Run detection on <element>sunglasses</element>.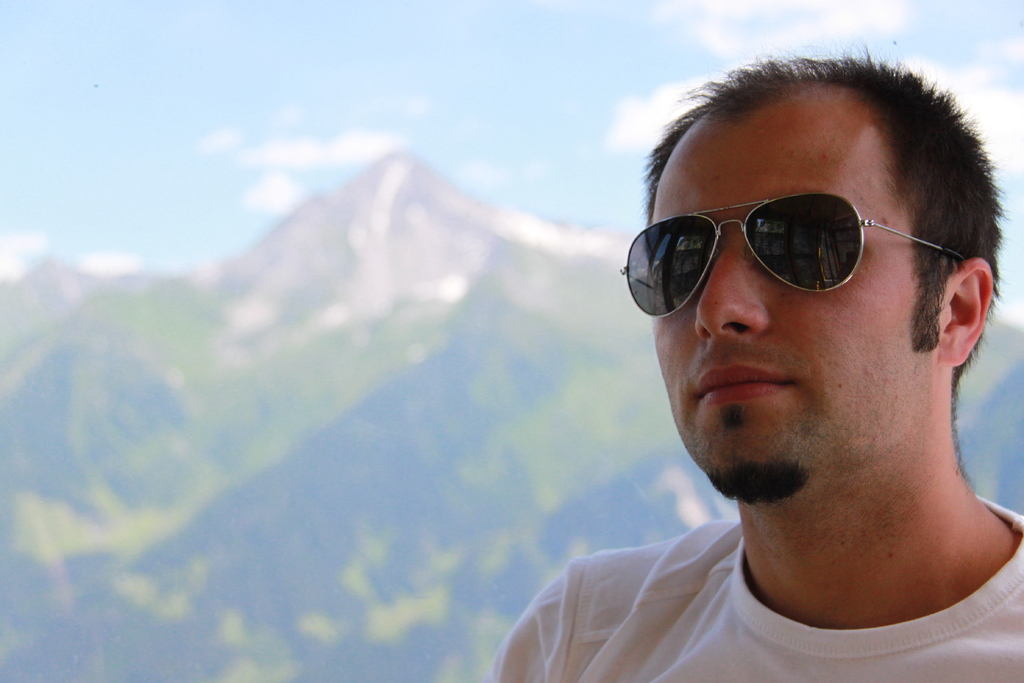
Result: 619:193:965:320.
